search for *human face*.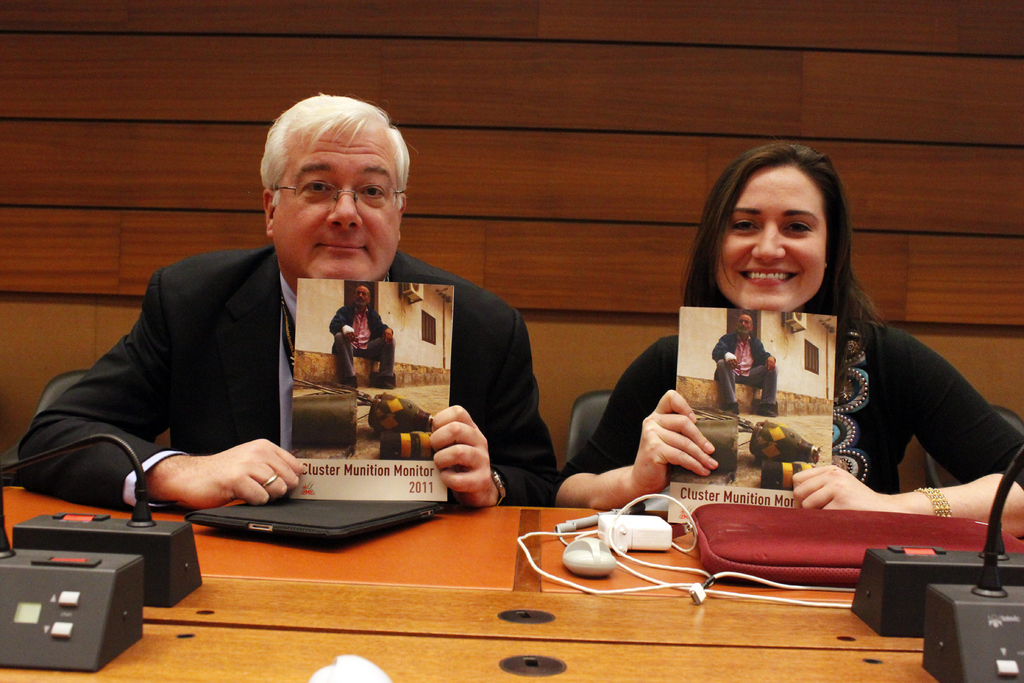
Found at 271 120 397 279.
